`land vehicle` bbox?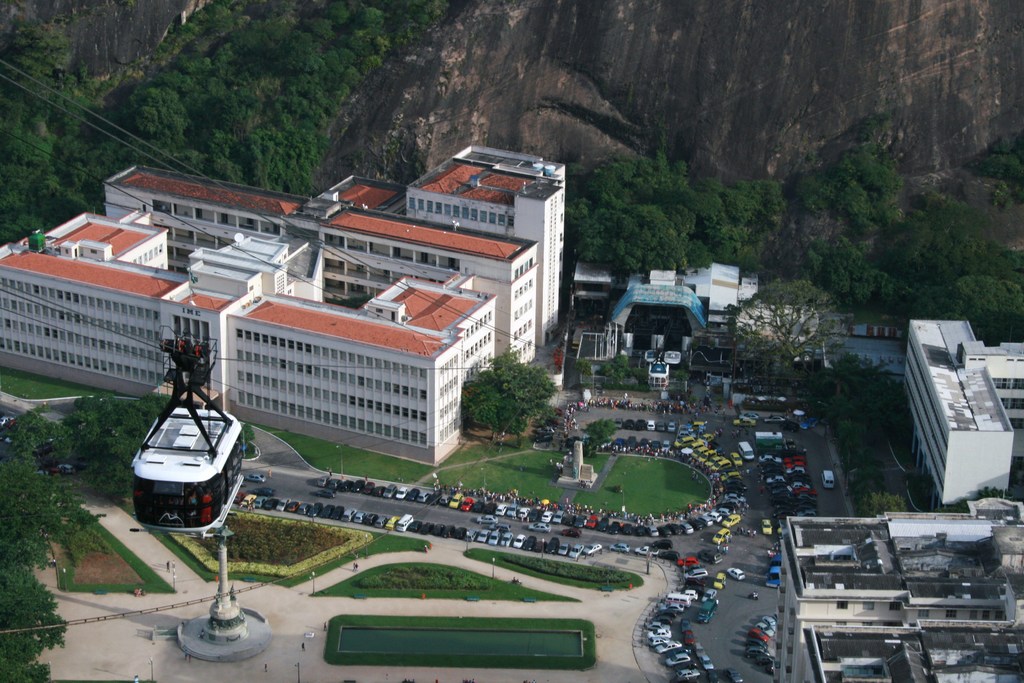
box(534, 540, 547, 553)
